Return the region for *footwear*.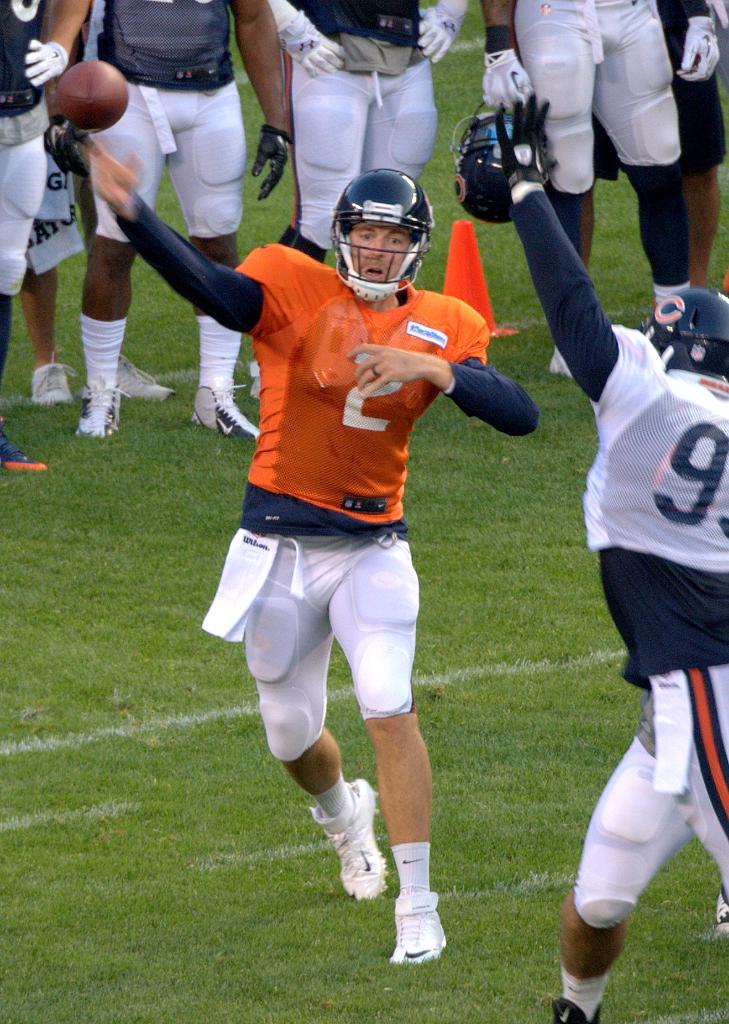
region(33, 352, 77, 403).
